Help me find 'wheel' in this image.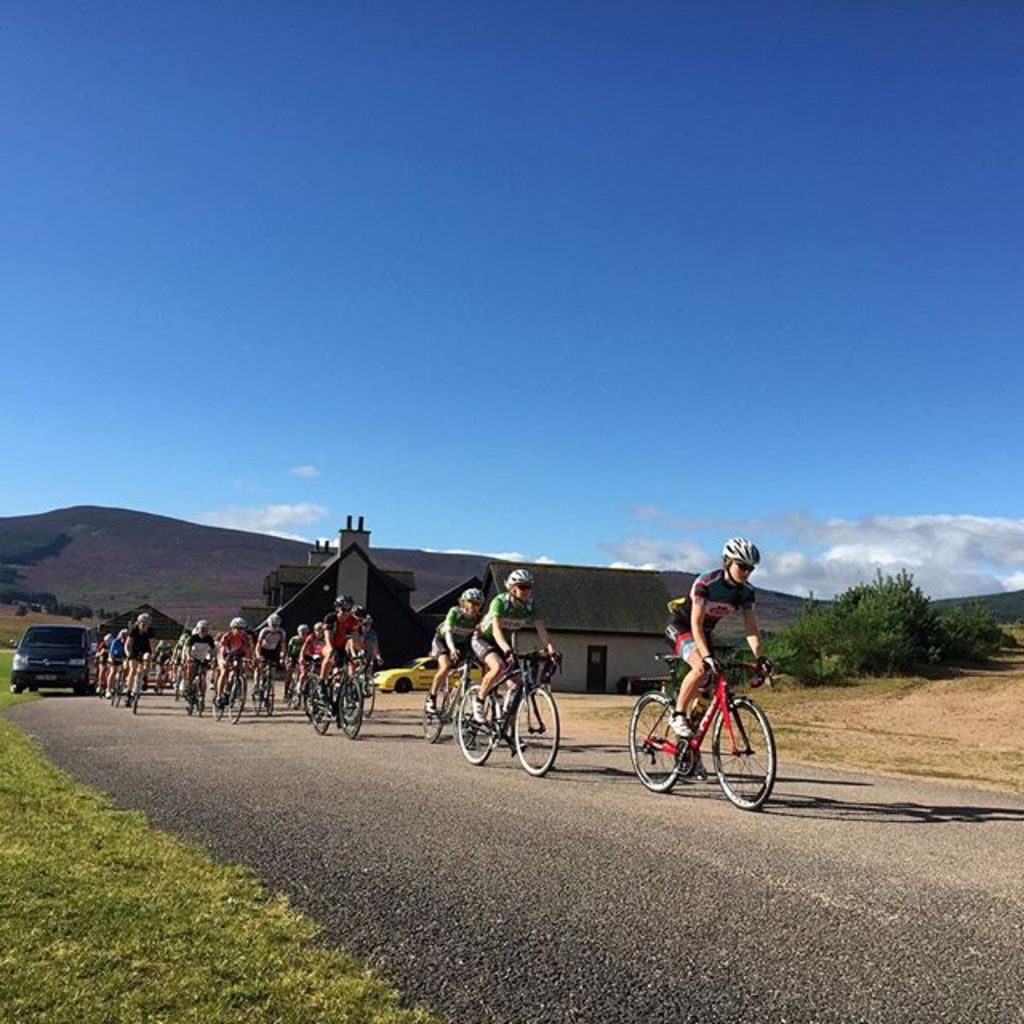
Found it: left=381, top=686, right=392, bottom=691.
